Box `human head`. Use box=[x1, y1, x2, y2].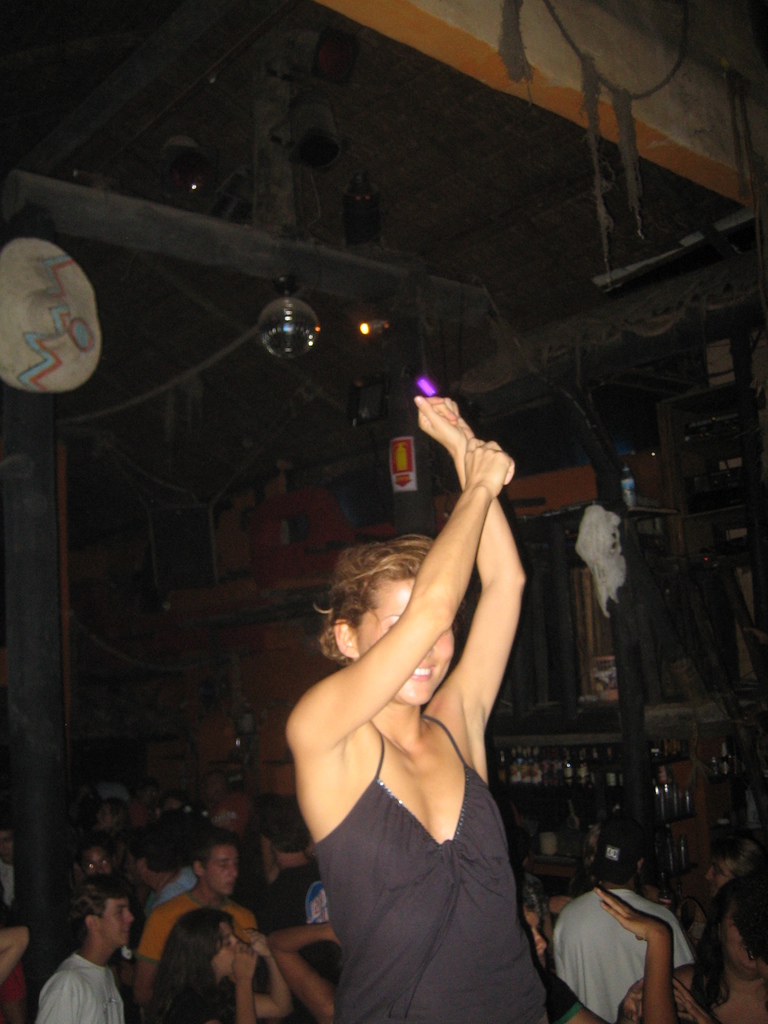
box=[710, 877, 767, 973].
